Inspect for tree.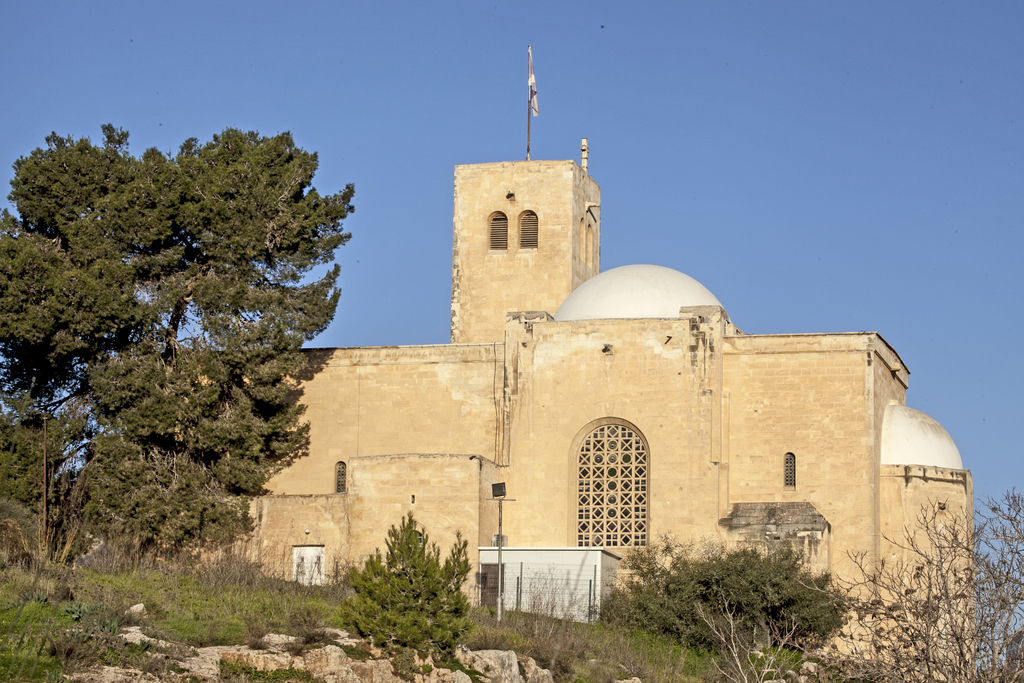
Inspection: rect(20, 101, 344, 573).
